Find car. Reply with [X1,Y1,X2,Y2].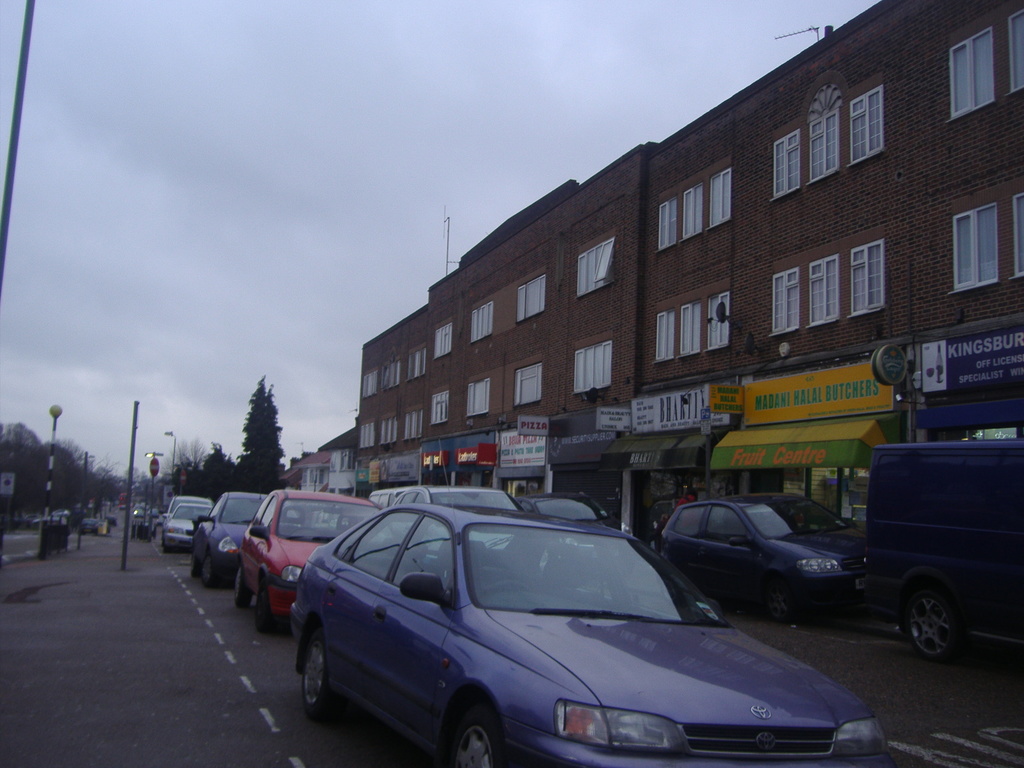
[282,498,890,765].
